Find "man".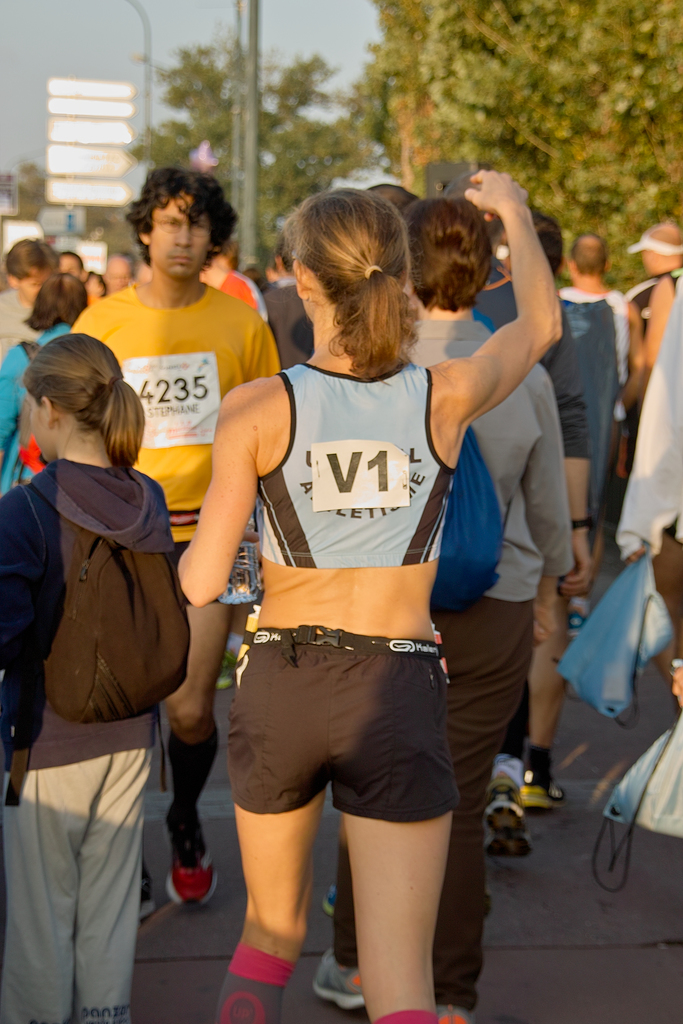
rect(103, 251, 131, 294).
